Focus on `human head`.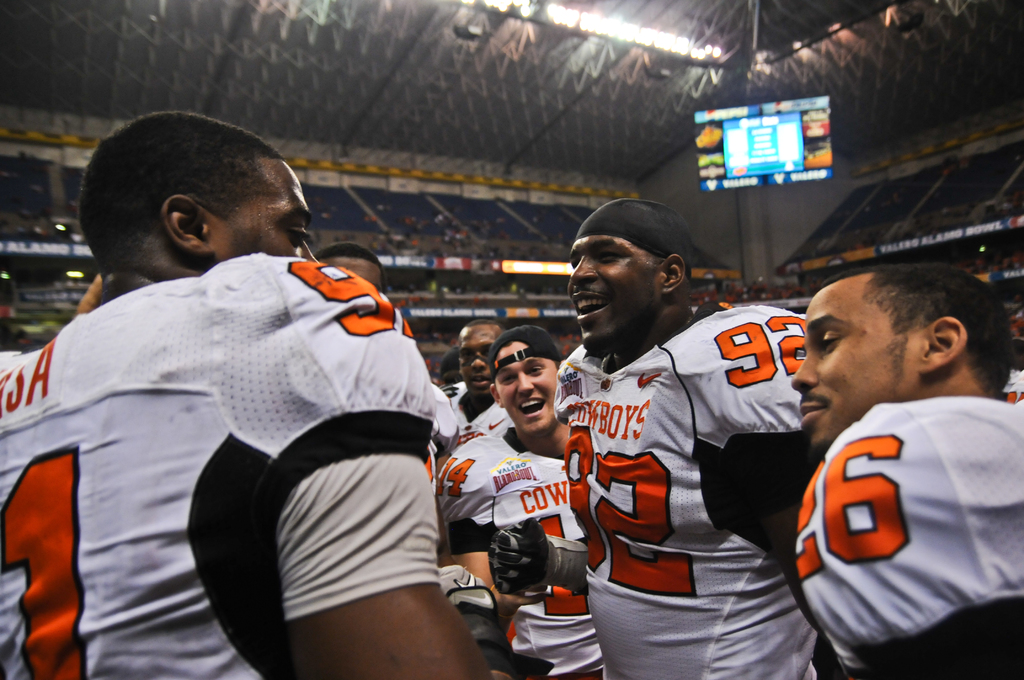
Focused at (565, 197, 692, 359).
